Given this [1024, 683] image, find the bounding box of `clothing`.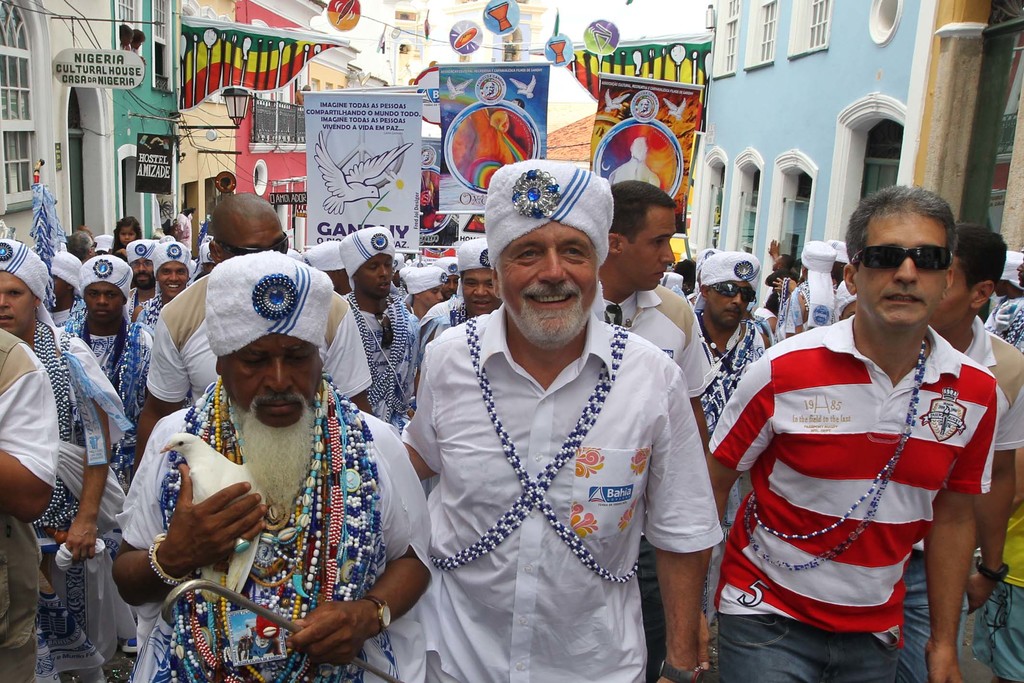
pyautogui.locateOnScreen(986, 302, 1023, 352).
